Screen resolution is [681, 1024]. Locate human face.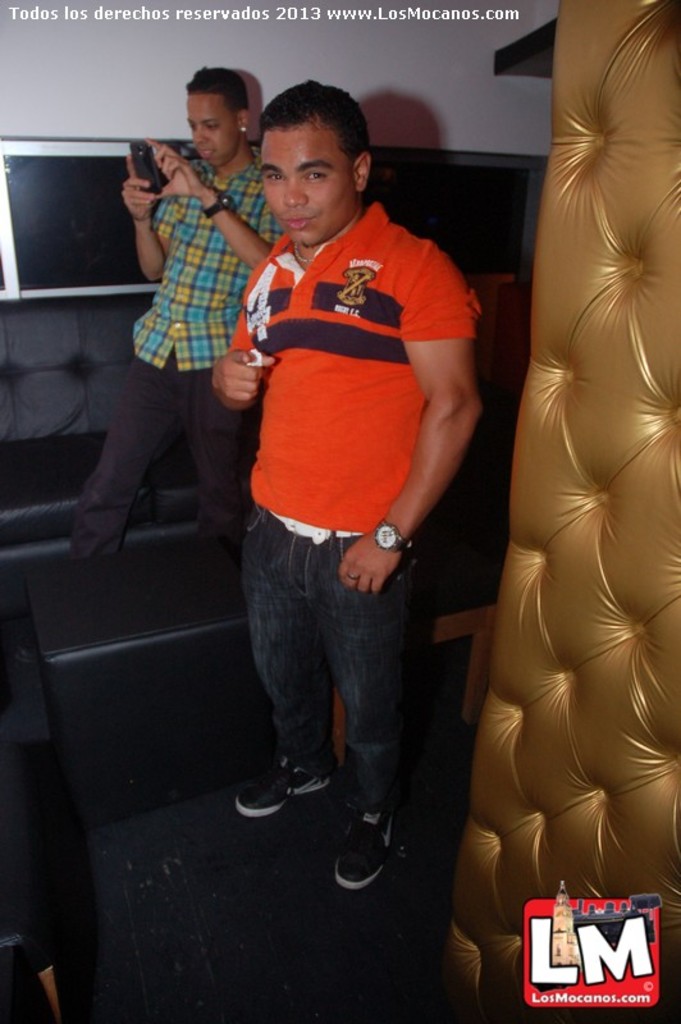
(x1=259, y1=122, x2=352, y2=239).
